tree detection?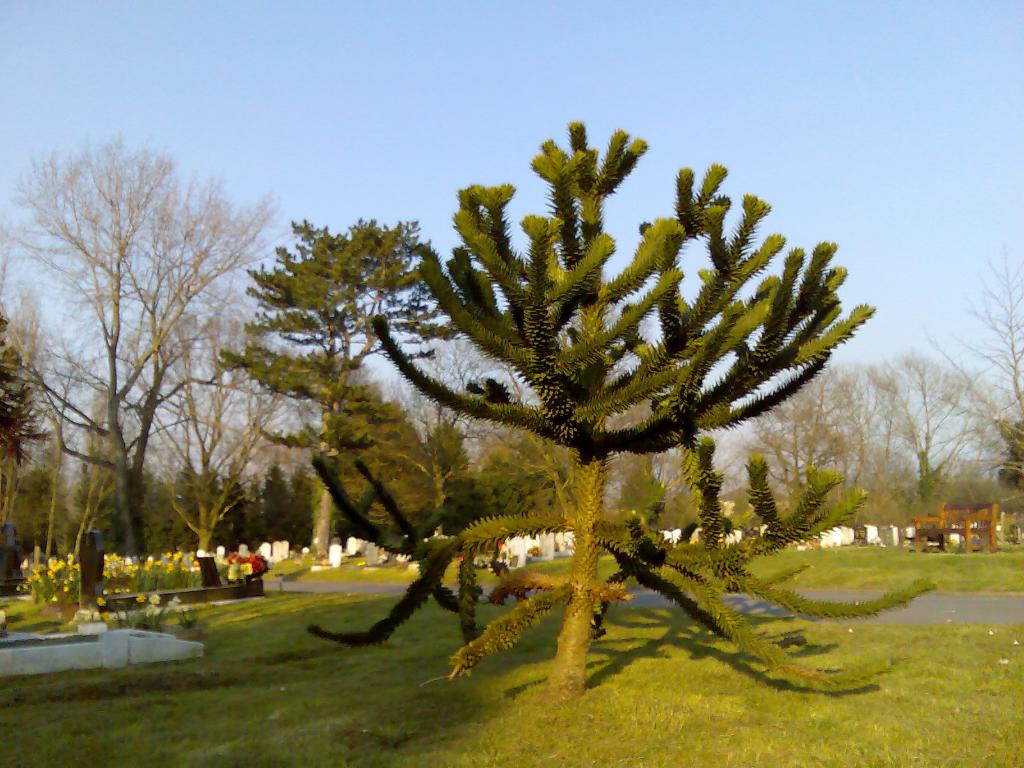
(left=58, top=379, right=138, bottom=565)
